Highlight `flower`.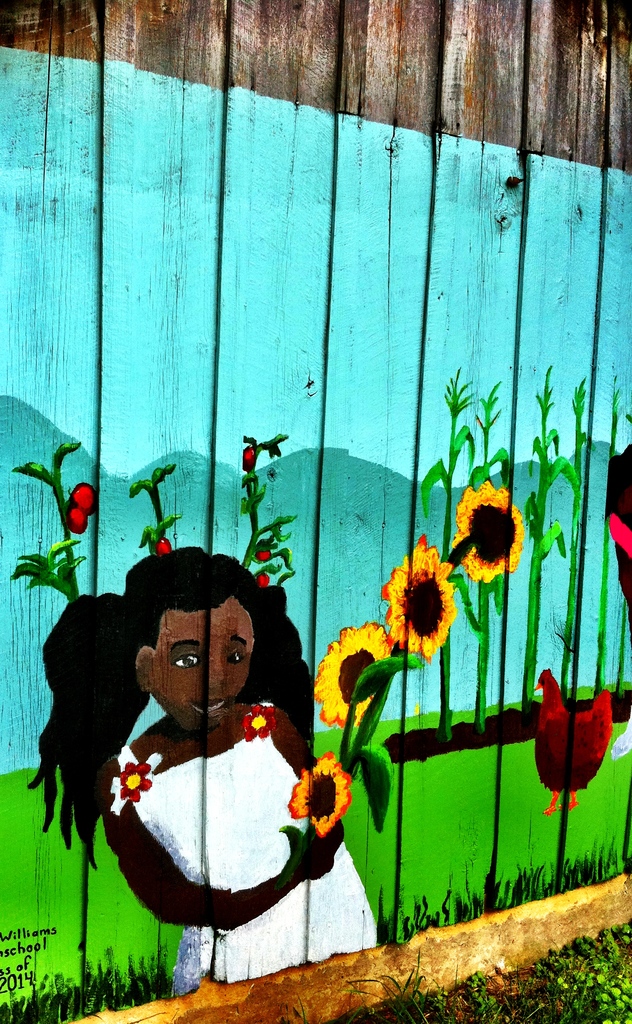
Highlighted region: [453,484,537,586].
